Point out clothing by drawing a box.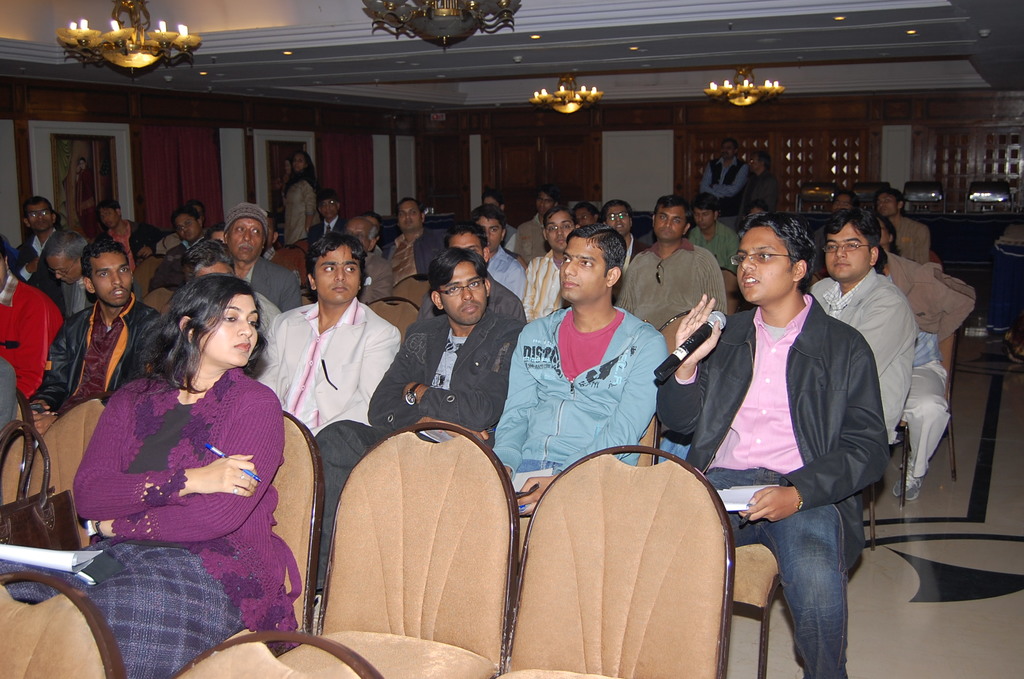
(371, 243, 380, 256).
